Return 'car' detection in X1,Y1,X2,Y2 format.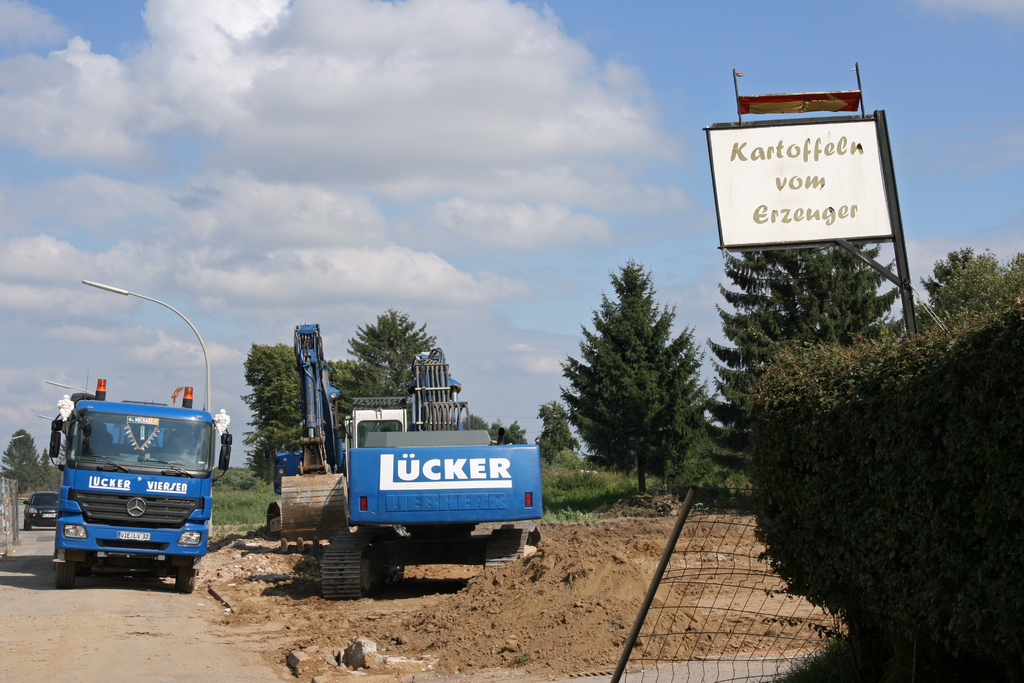
22,486,65,529.
